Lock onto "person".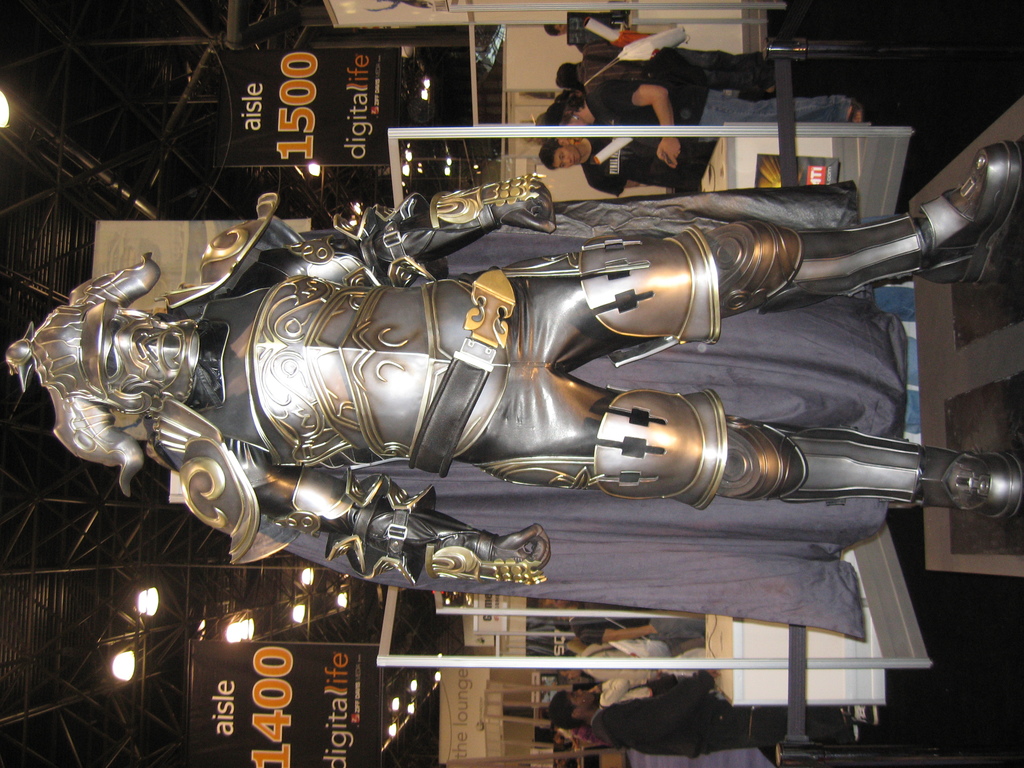
Locked: bbox(533, 74, 869, 172).
